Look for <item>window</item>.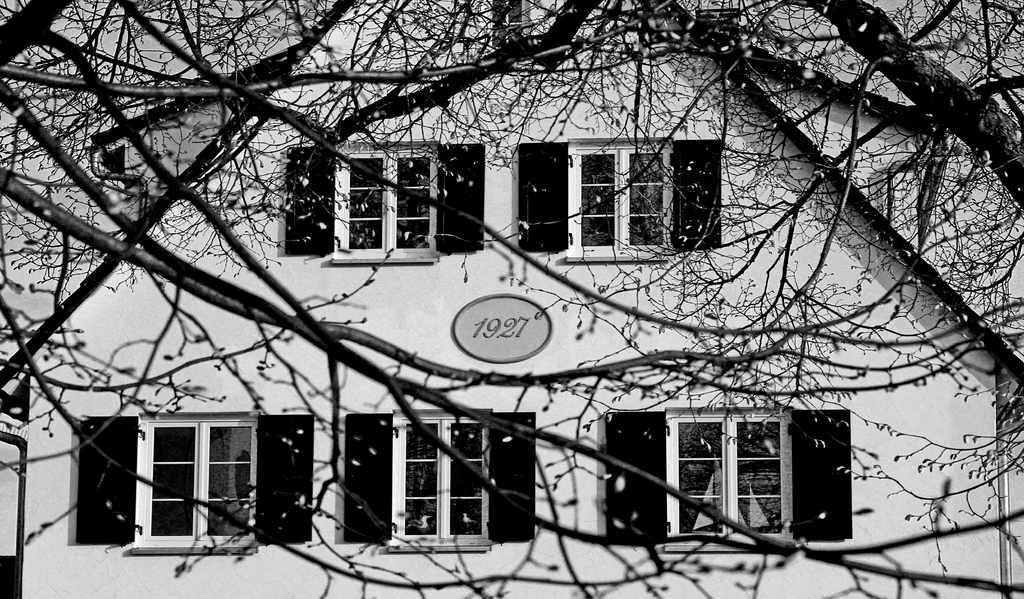
Found: bbox=(277, 138, 482, 269).
